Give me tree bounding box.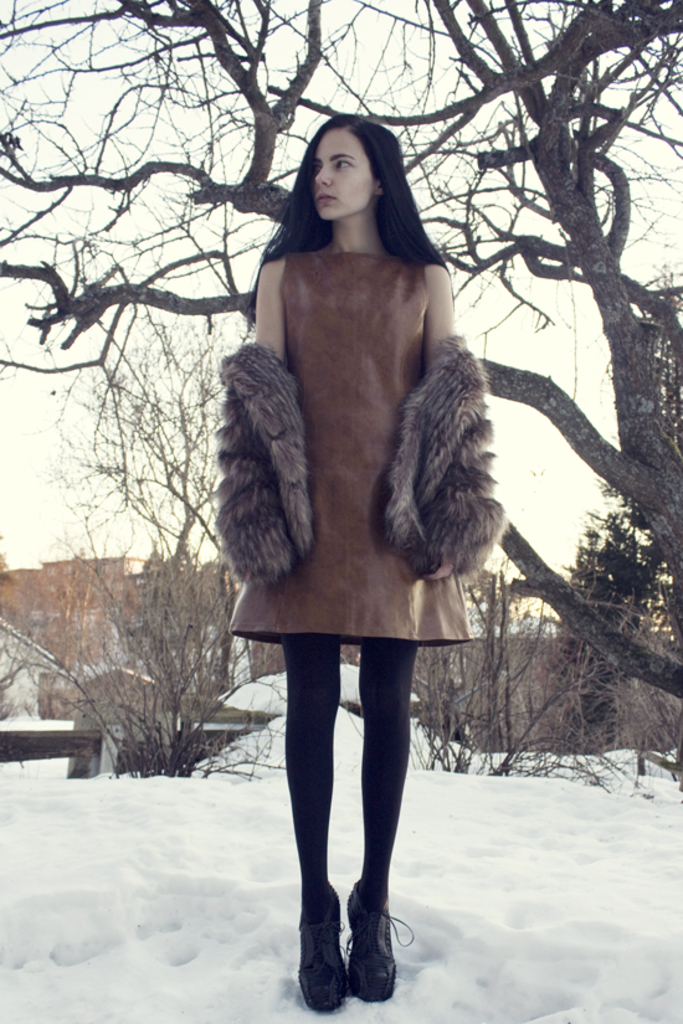
locate(0, 0, 682, 700).
